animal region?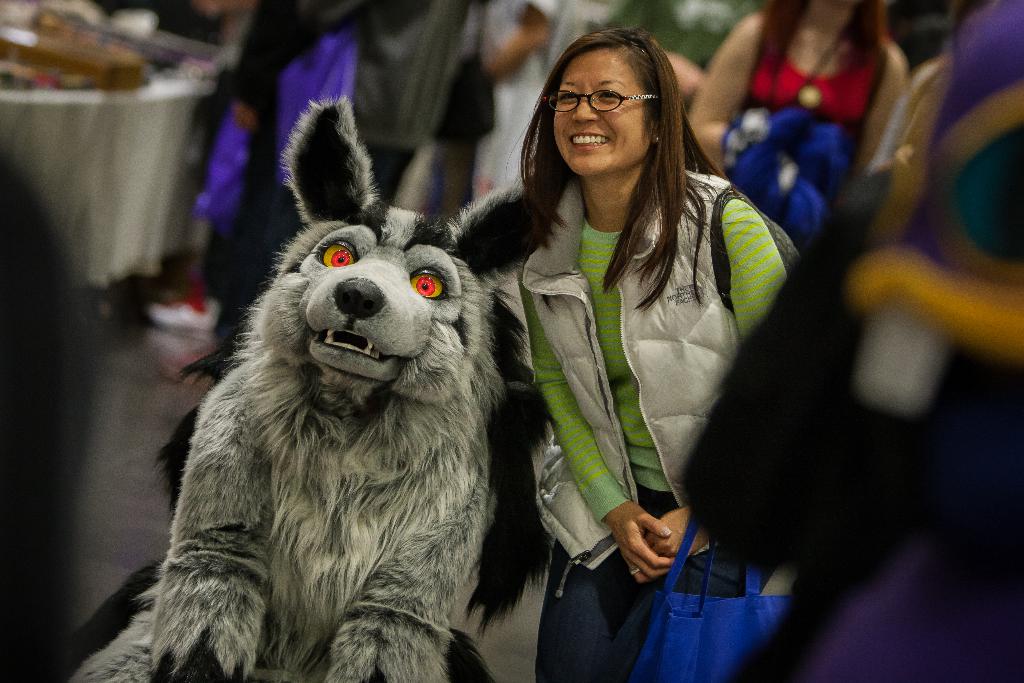
detection(65, 100, 554, 682)
